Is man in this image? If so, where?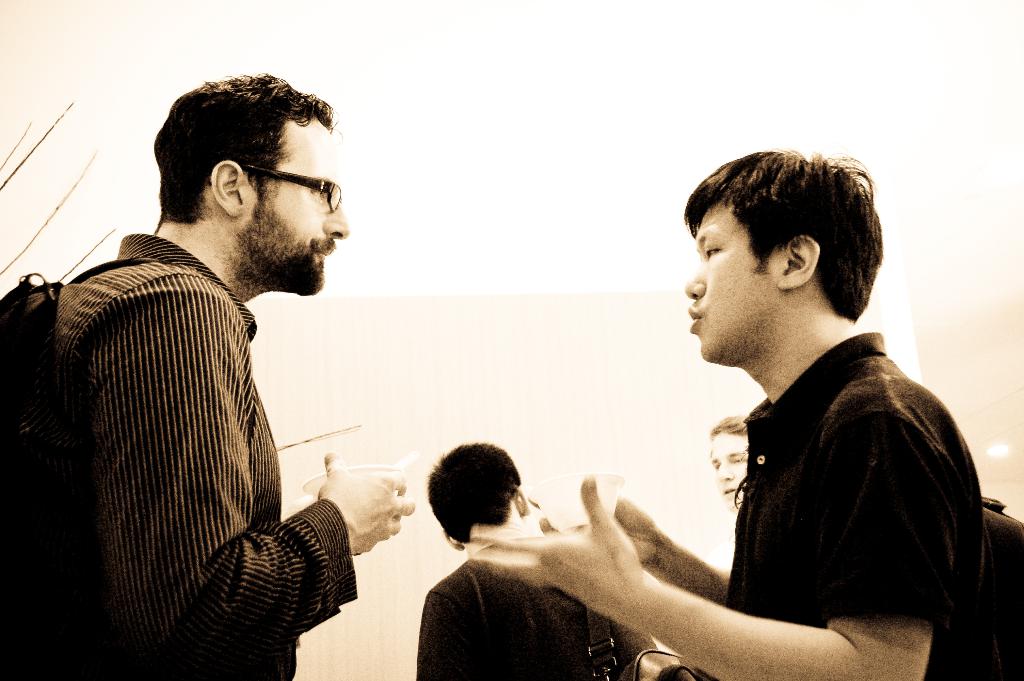
Yes, at [413,437,628,680].
